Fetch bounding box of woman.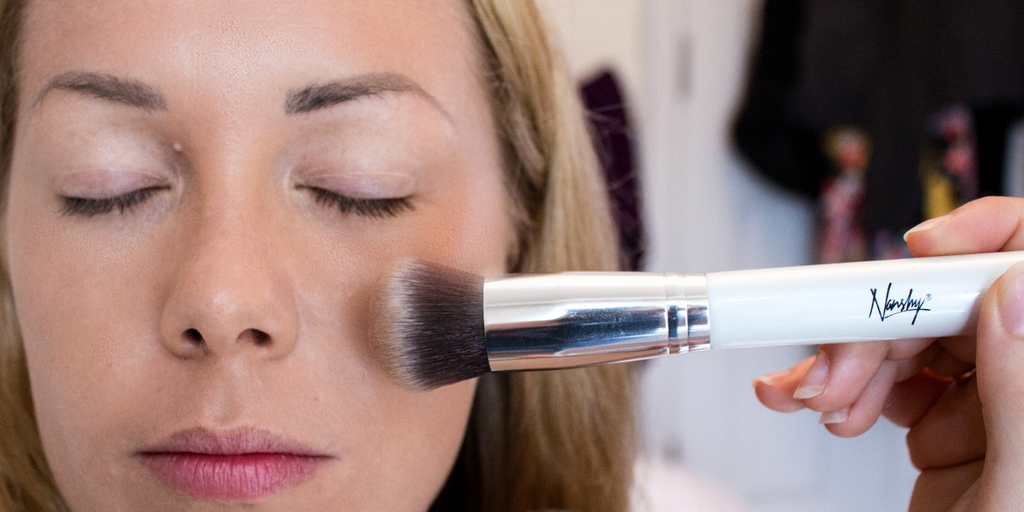
Bbox: [0, 12, 713, 497].
